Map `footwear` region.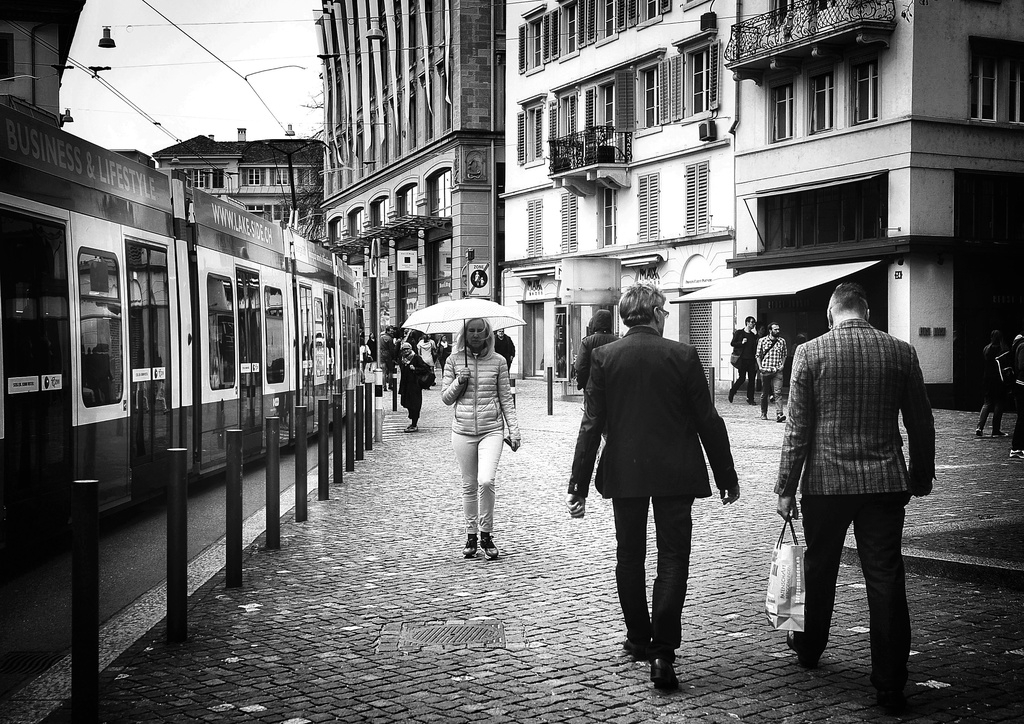
Mapped to crop(461, 536, 476, 557).
